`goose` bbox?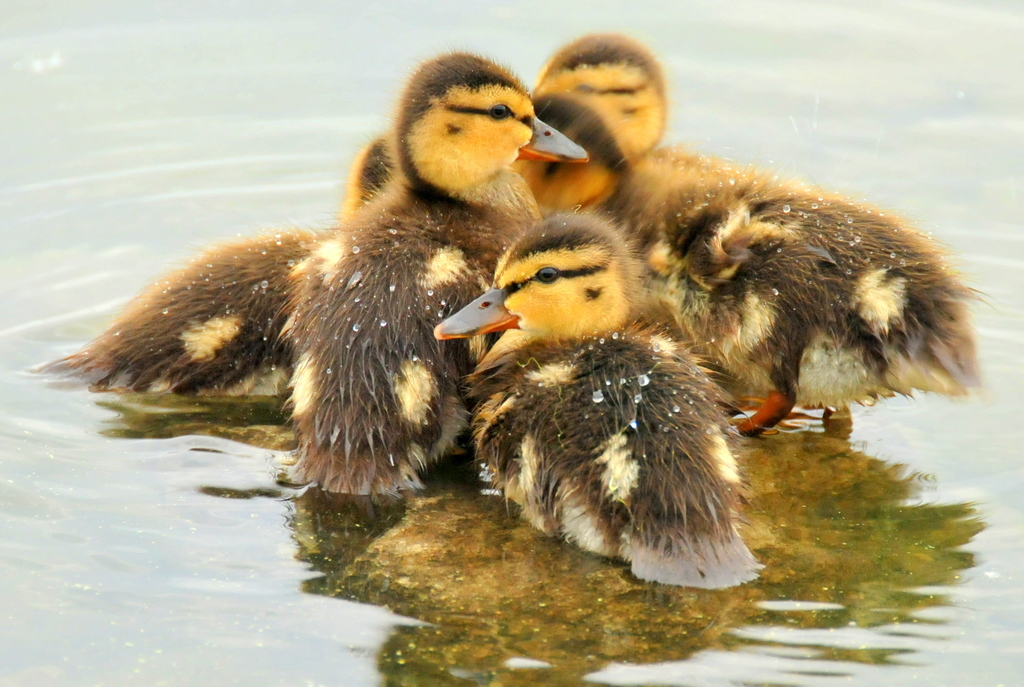
x1=538 y1=38 x2=982 y2=436
